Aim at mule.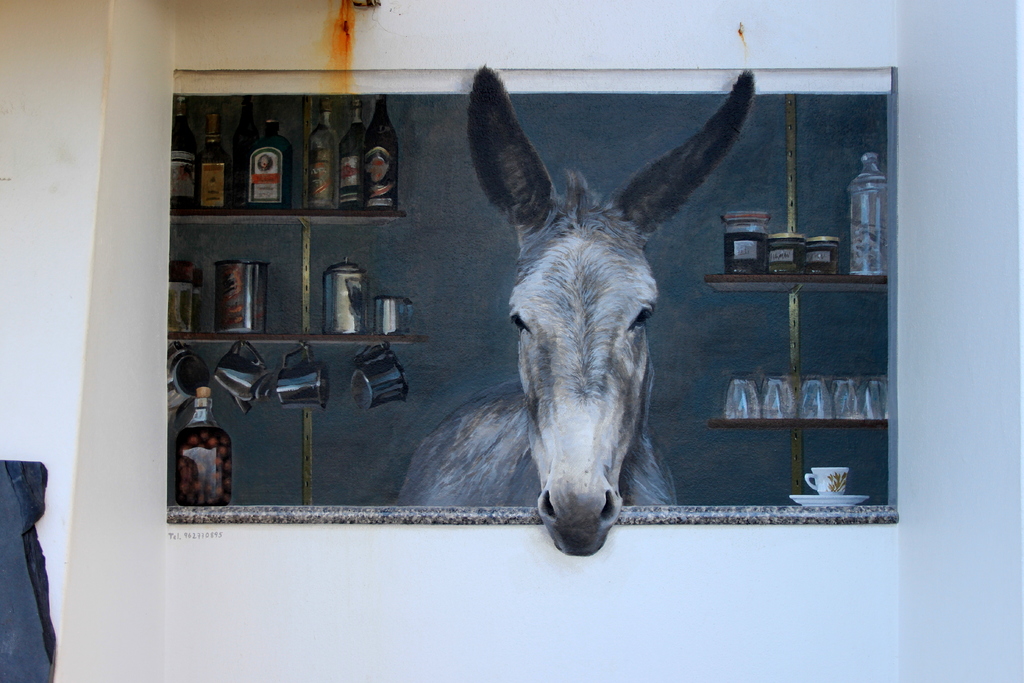
Aimed at rect(400, 64, 751, 554).
